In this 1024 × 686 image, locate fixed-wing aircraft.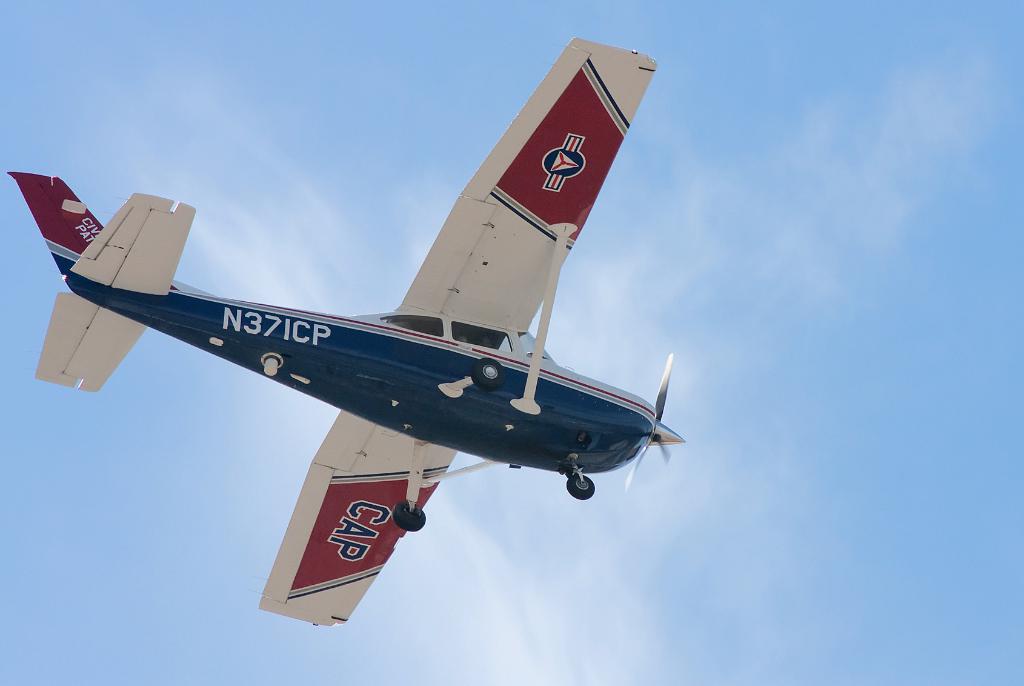
Bounding box: x1=6 y1=35 x2=687 y2=637.
